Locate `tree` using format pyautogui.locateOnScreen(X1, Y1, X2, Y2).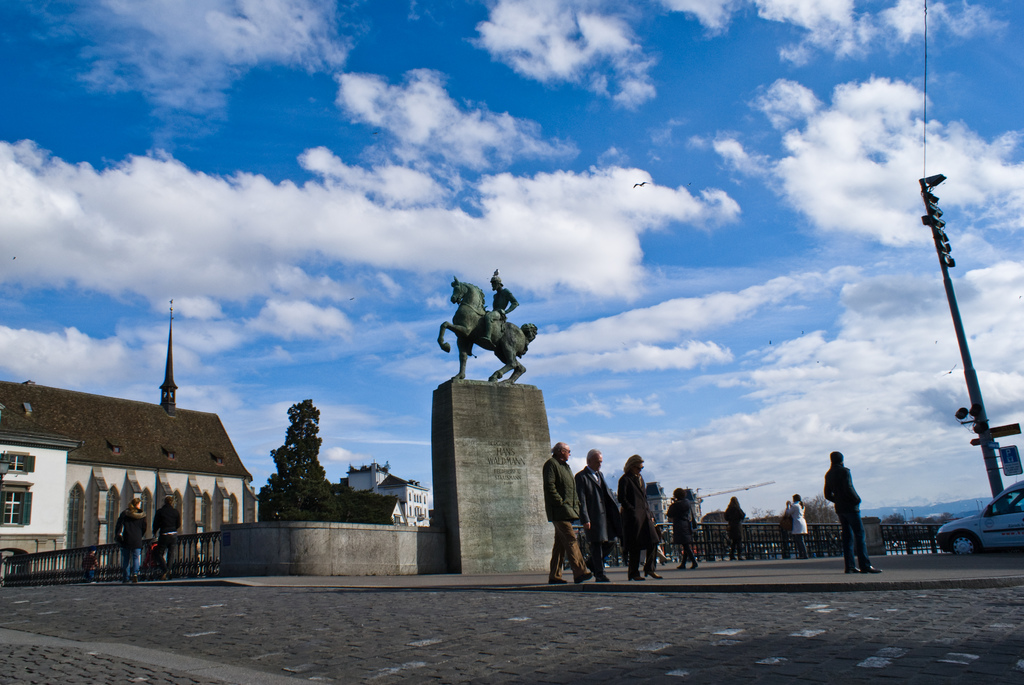
pyautogui.locateOnScreen(257, 394, 330, 518).
